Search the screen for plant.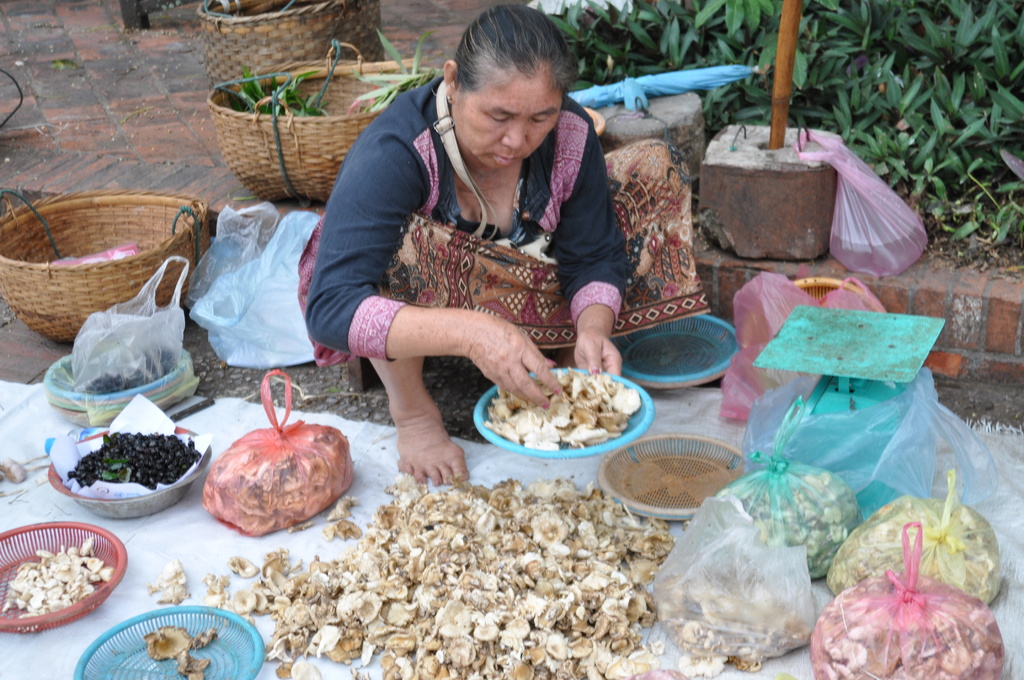
Found at select_region(355, 19, 434, 111).
